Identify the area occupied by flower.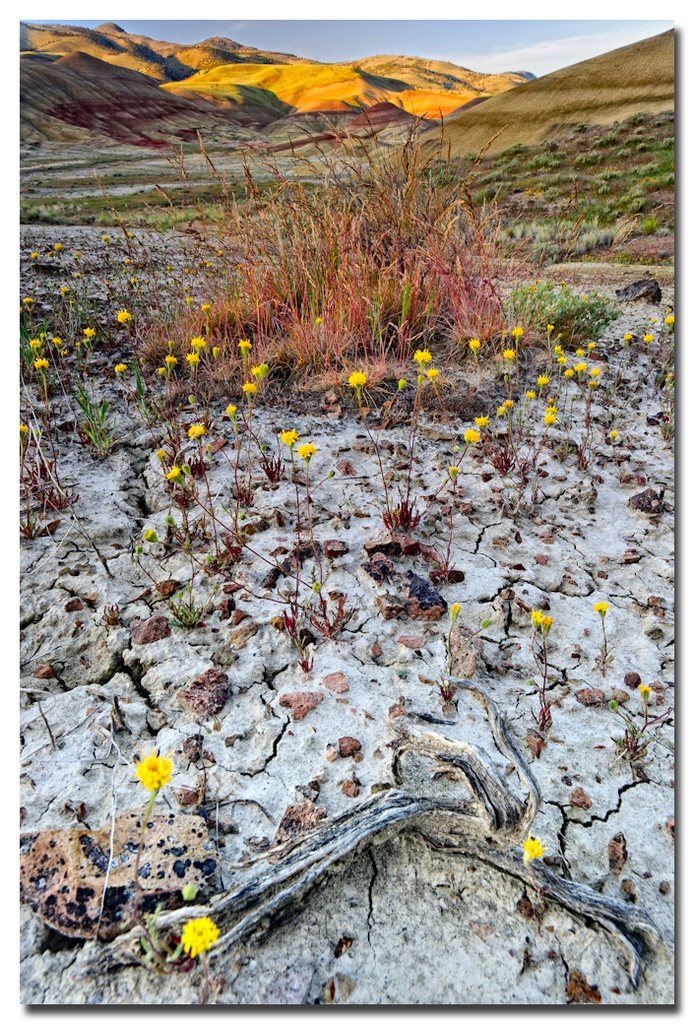
Area: l=597, t=602, r=610, b=614.
